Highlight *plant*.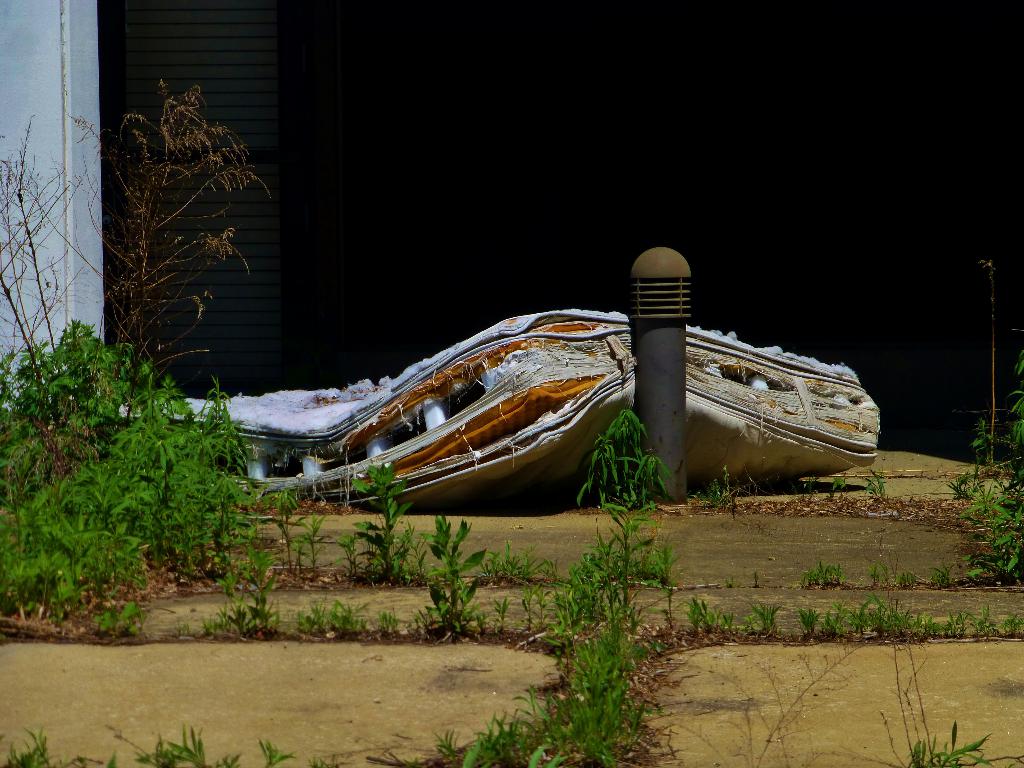
Highlighted region: box=[470, 523, 571, 590].
